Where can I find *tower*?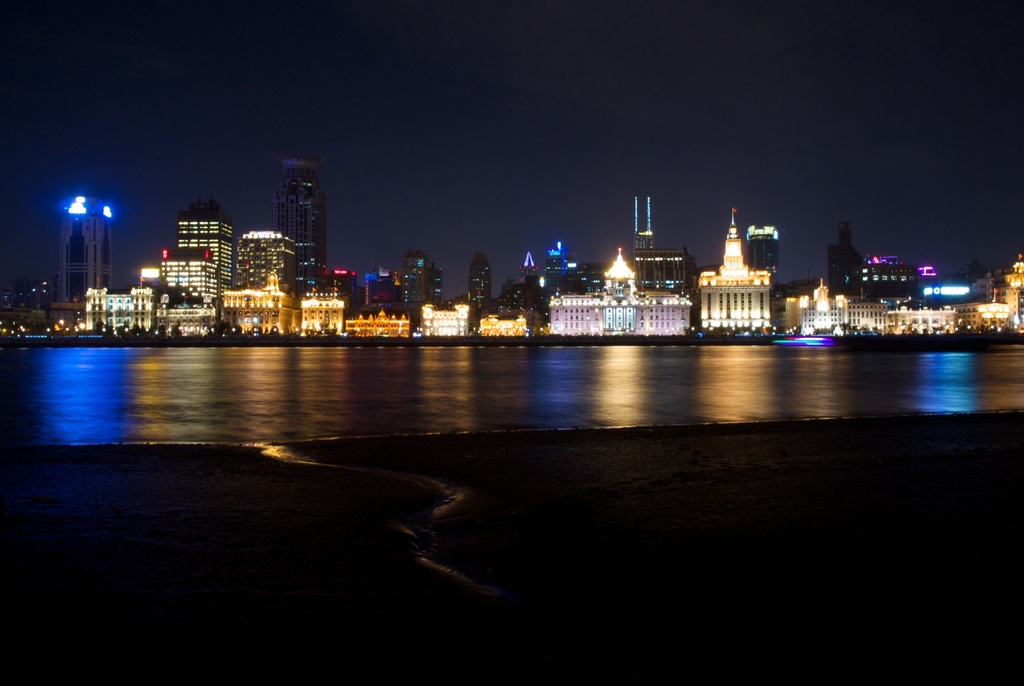
You can find it at x1=691, y1=203, x2=794, y2=327.
